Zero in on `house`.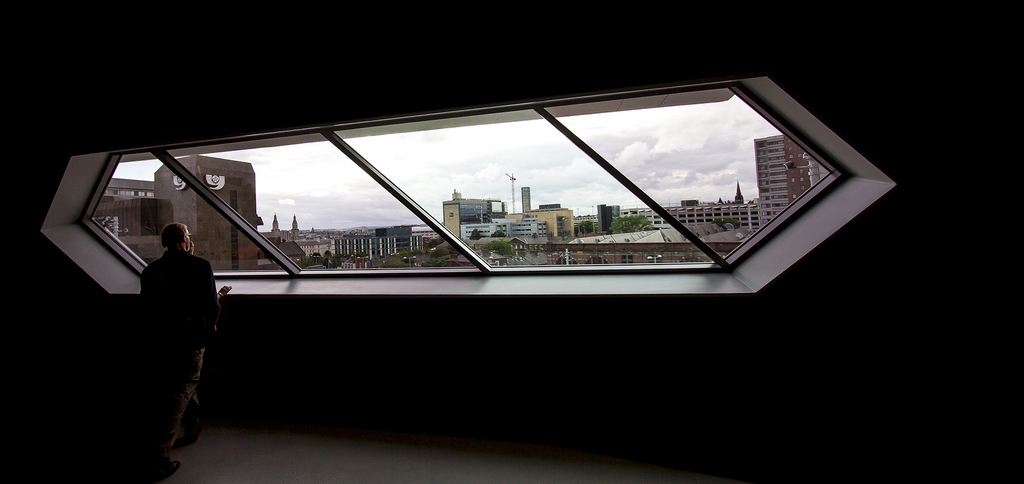
Zeroed in: (x1=439, y1=188, x2=494, y2=254).
